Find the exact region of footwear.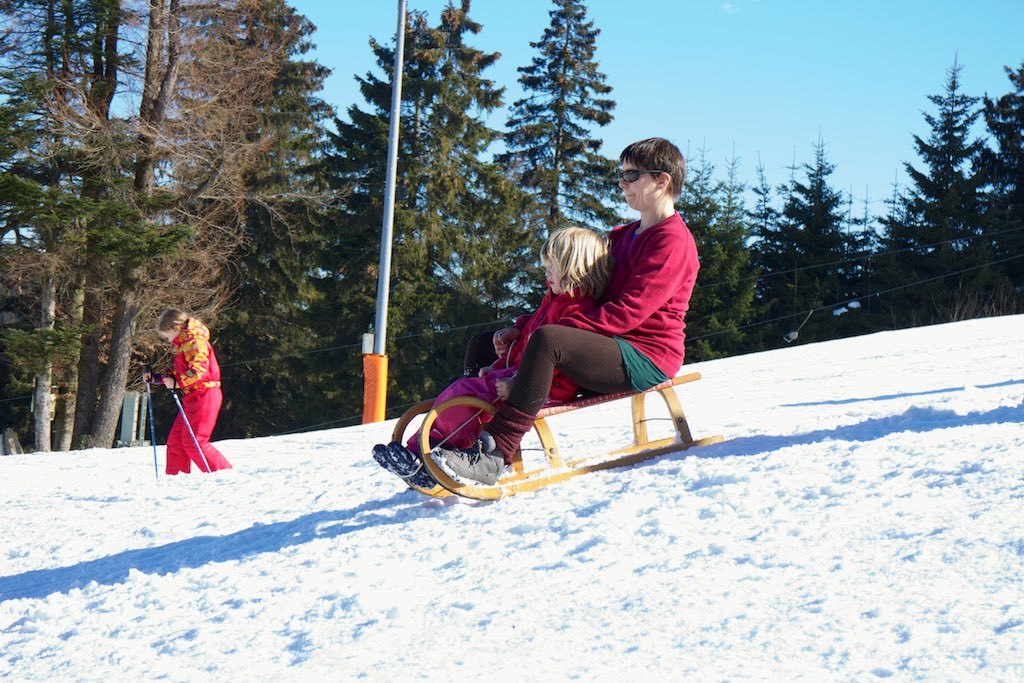
Exact region: <bbox>383, 441, 438, 489</bbox>.
